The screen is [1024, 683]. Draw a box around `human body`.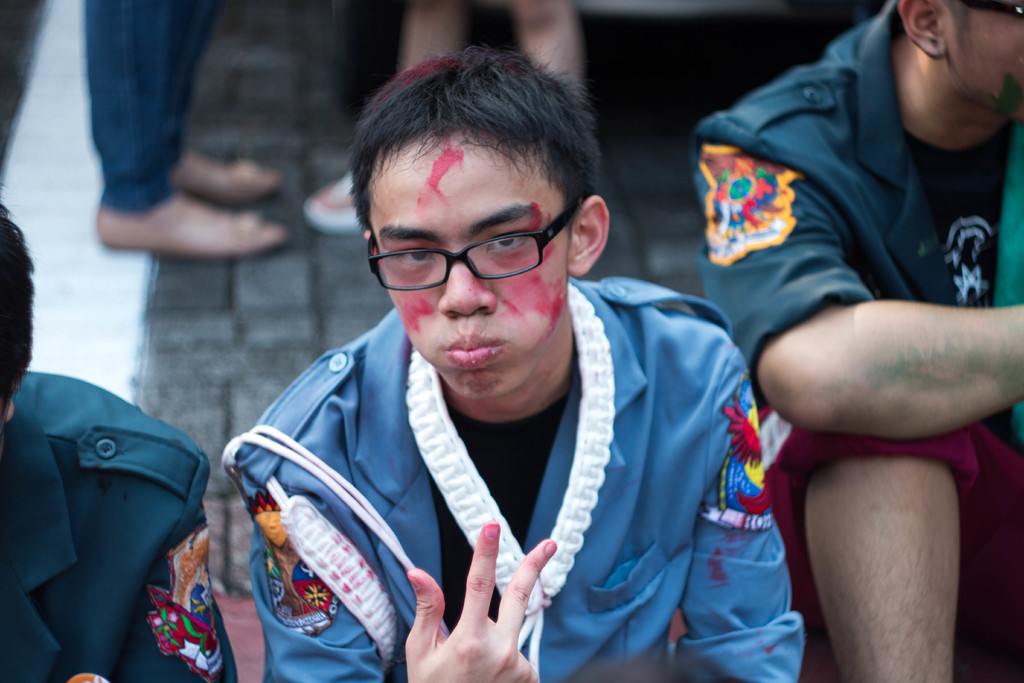
227/273/806/682.
